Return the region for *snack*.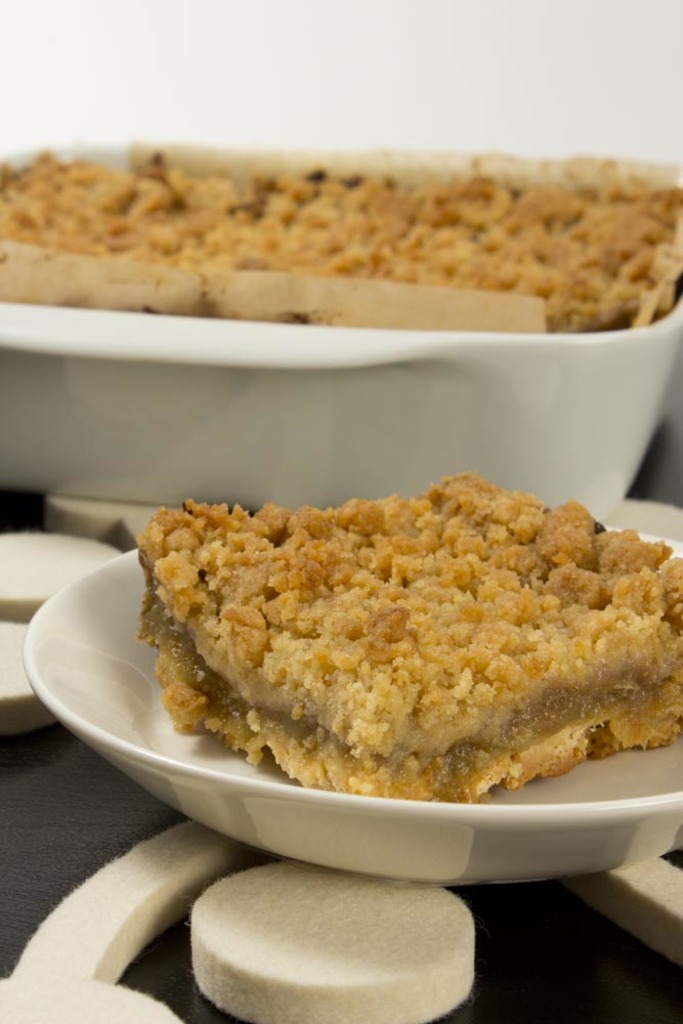
pyautogui.locateOnScreen(0, 131, 682, 334).
